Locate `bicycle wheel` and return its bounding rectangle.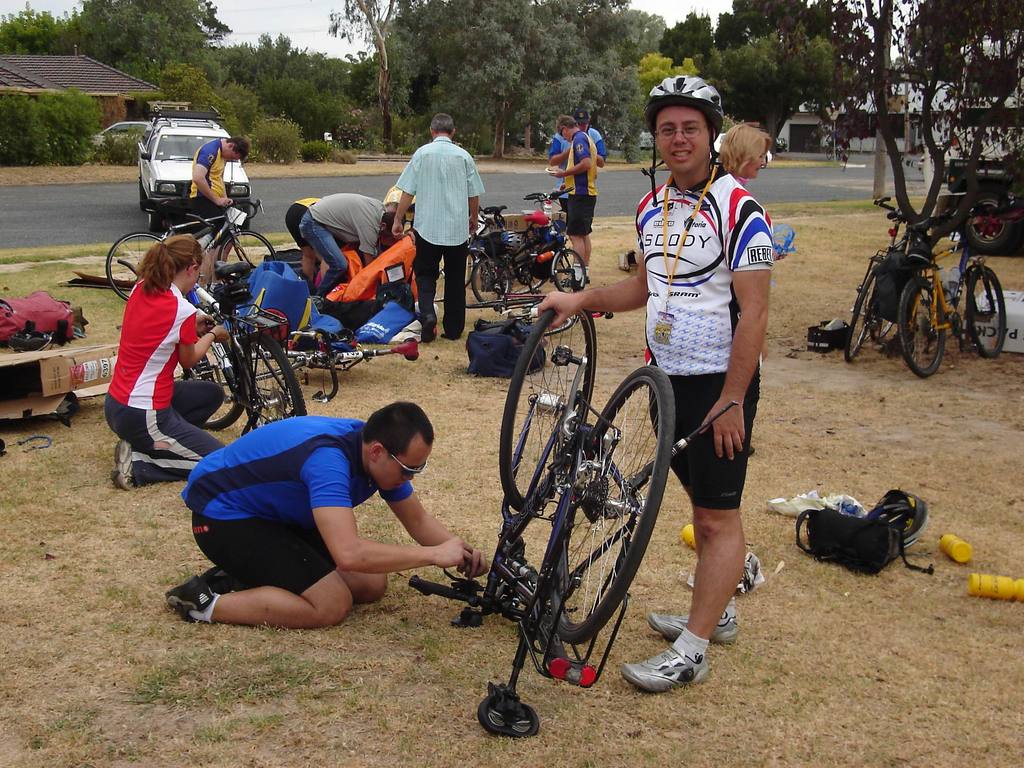
box=[473, 254, 516, 307].
